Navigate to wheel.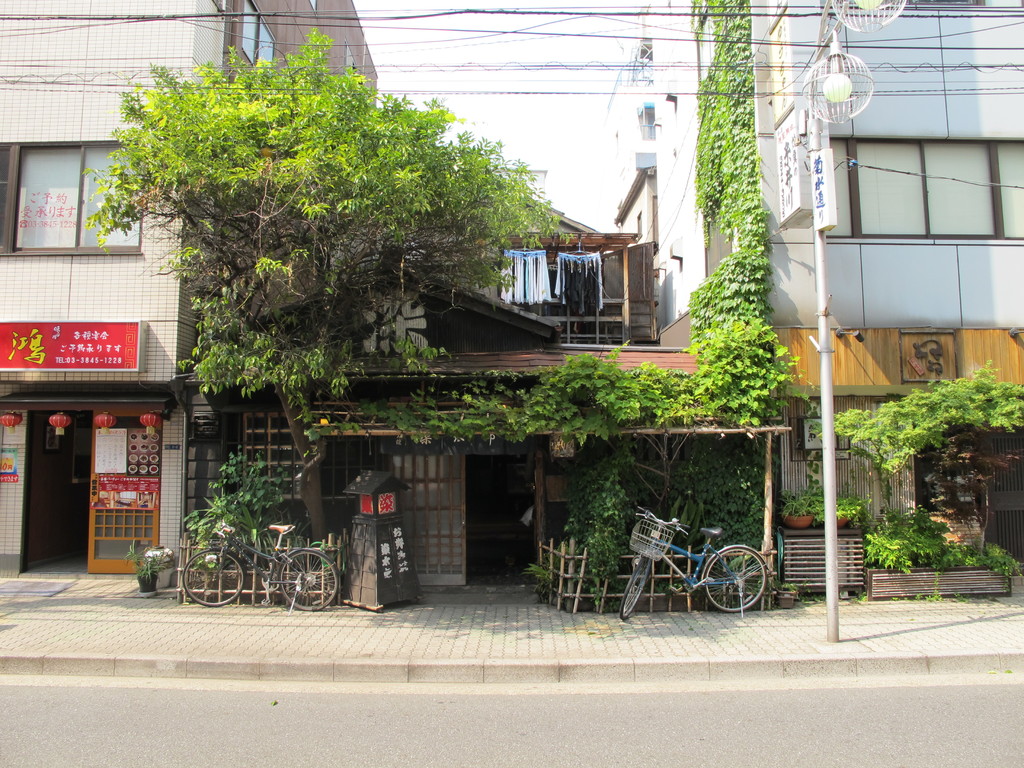
Navigation target: x1=701 y1=550 x2=781 y2=617.
